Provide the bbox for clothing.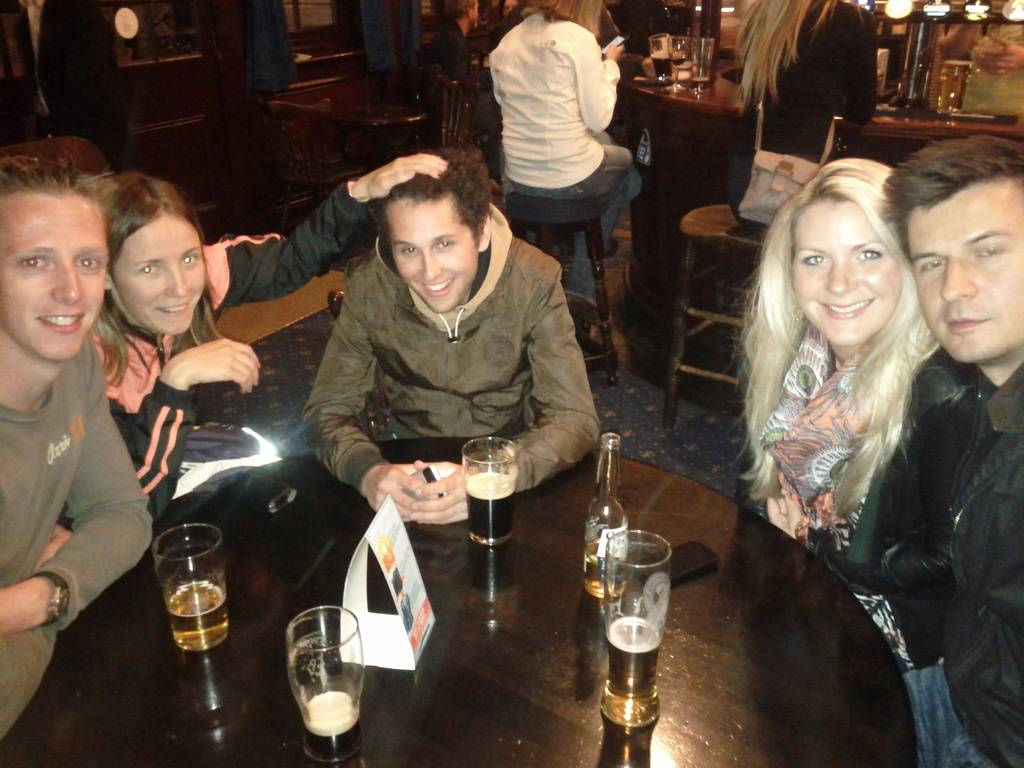
x1=900, y1=363, x2=1023, y2=767.
